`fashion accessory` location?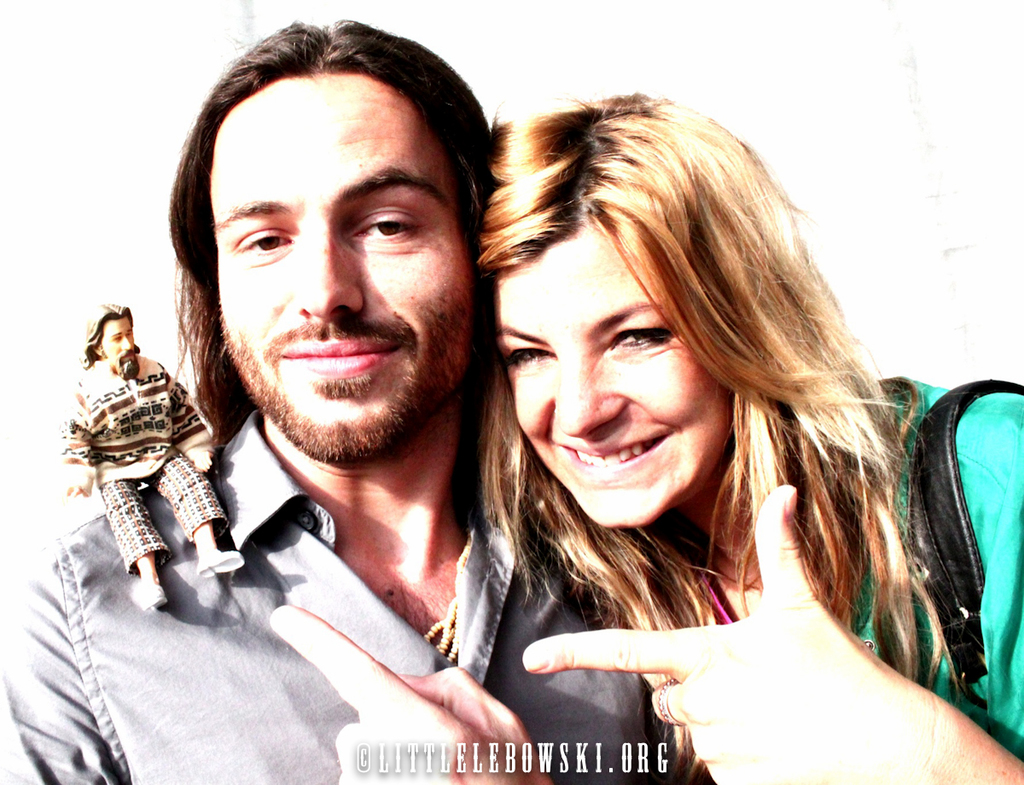
194,555,245,578
